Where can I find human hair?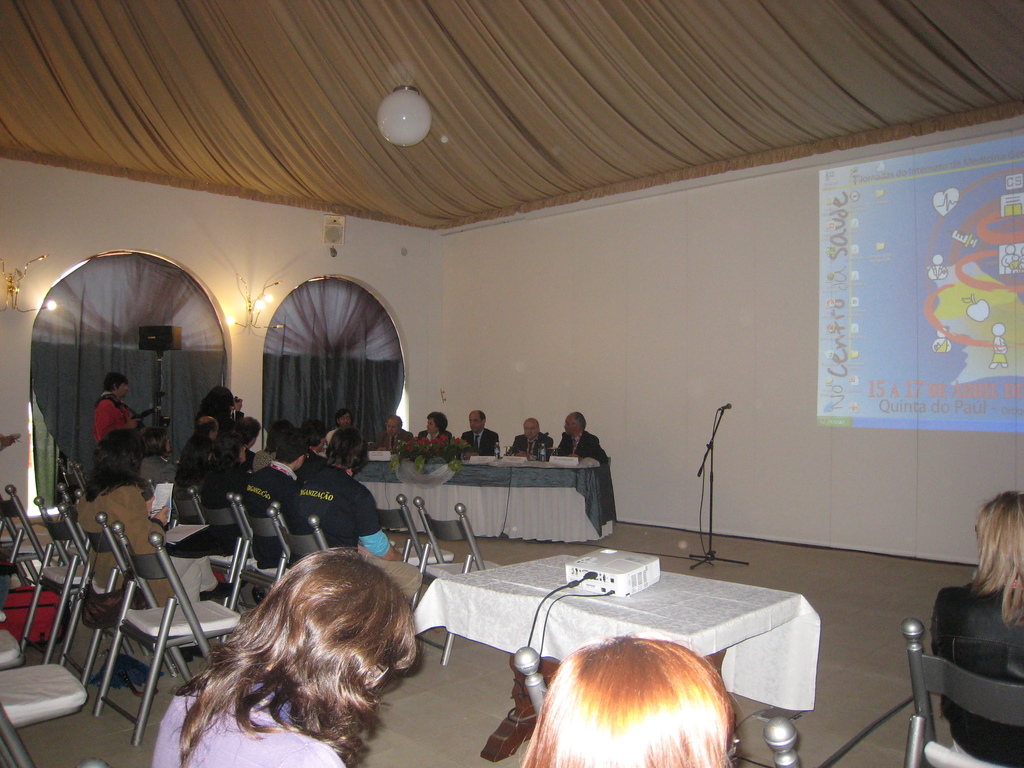
You can find it at 477/410/485/421.
